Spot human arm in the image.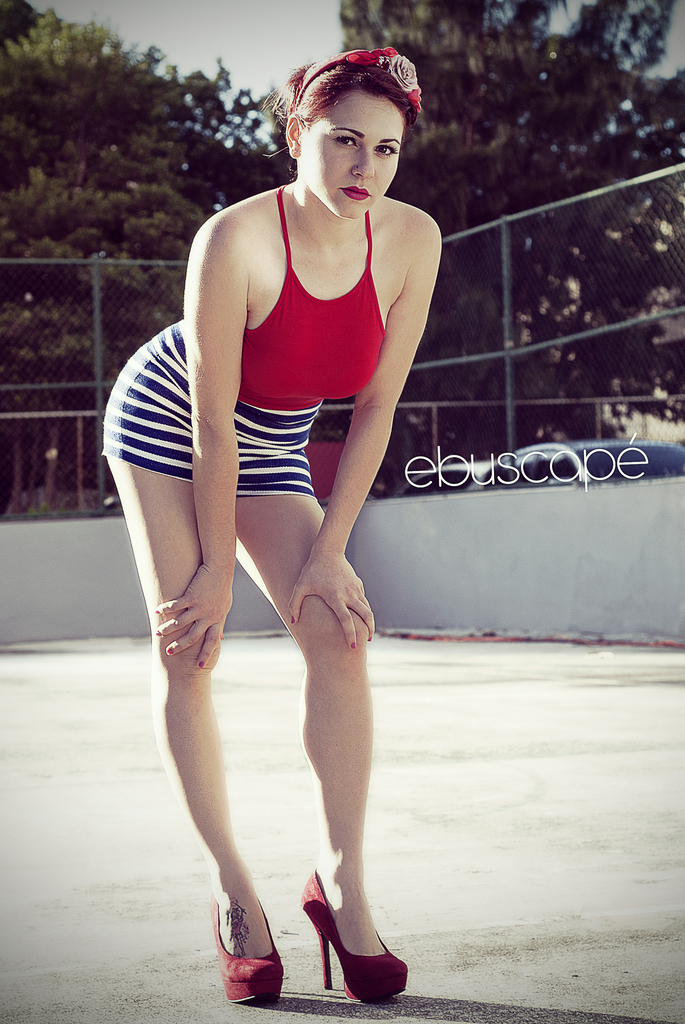
human arm found at [151,211,240,675].
